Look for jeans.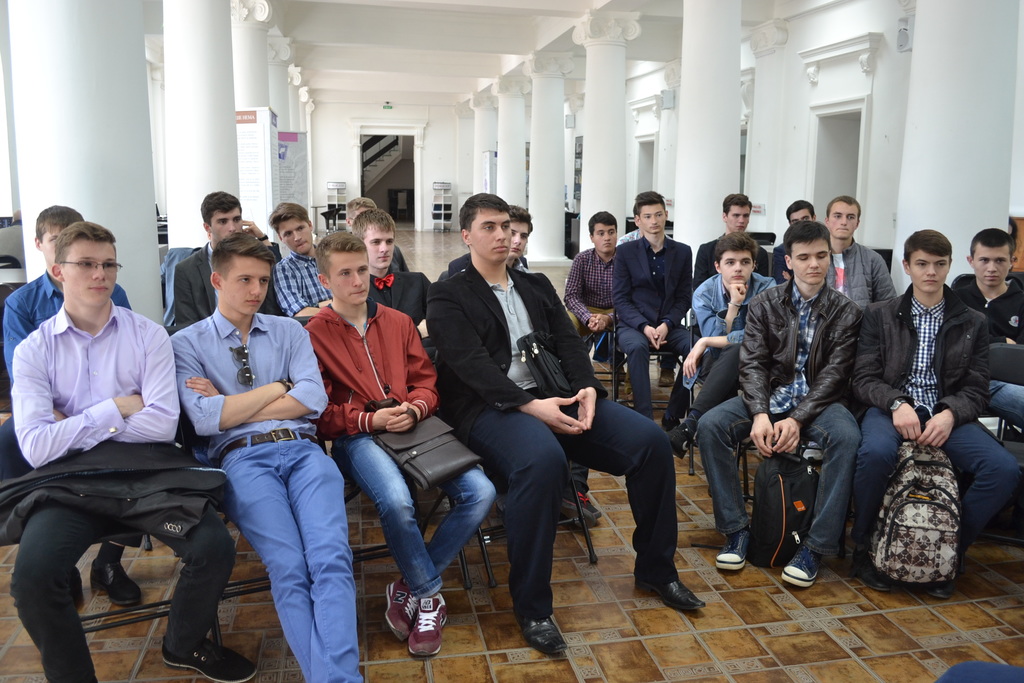
Found: 683/274/774/349.
